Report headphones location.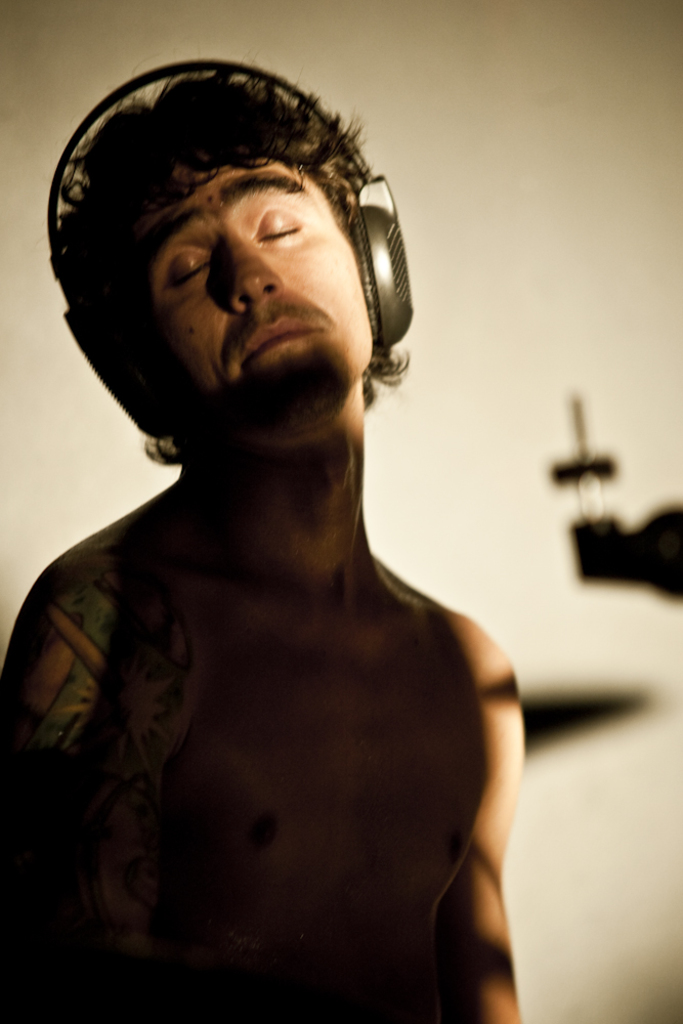
Report: bbox(45, 47, 430, 461).
